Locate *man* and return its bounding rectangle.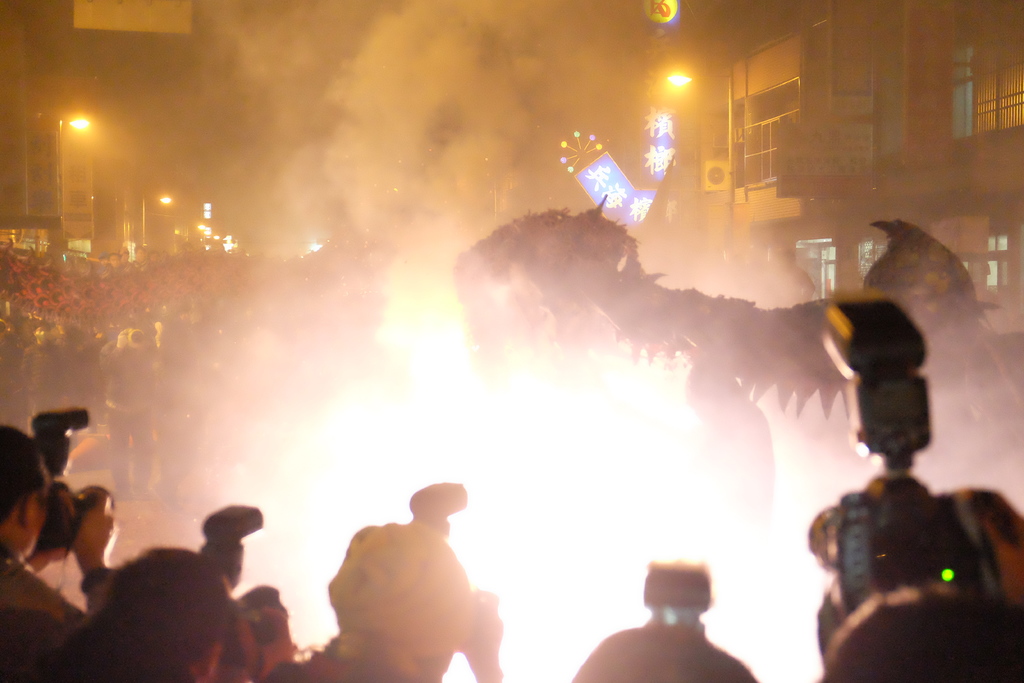
[left=575, top=559, right=760, bottom=682].
